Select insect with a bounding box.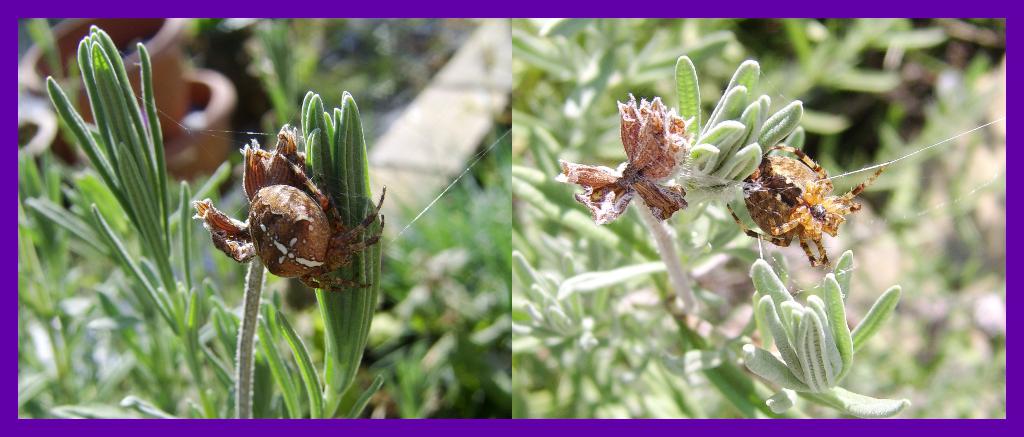
(x1=191, y1=124, x2=388, y2=295).
